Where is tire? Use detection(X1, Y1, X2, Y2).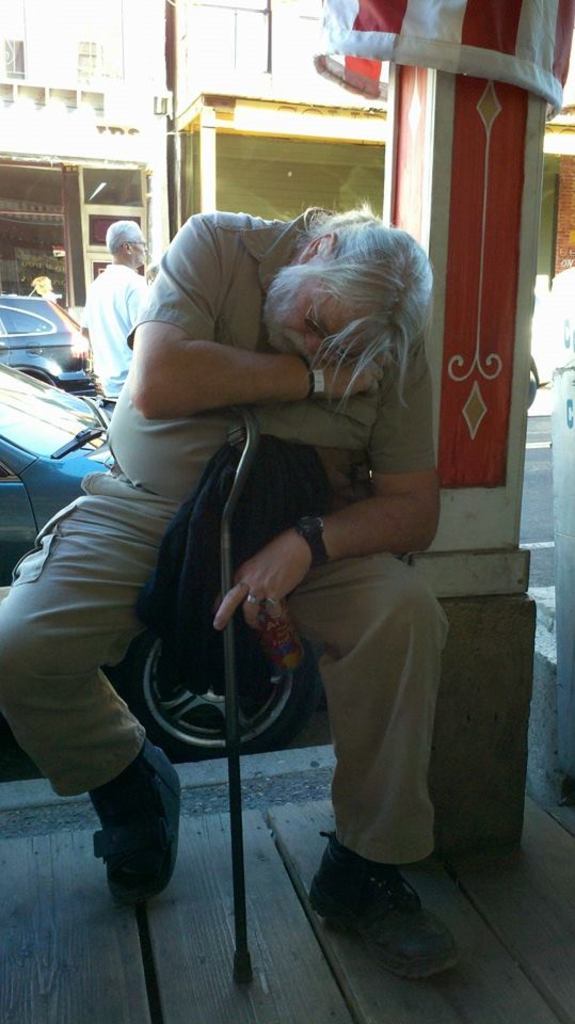
detection(124, 630, 319, 747).
